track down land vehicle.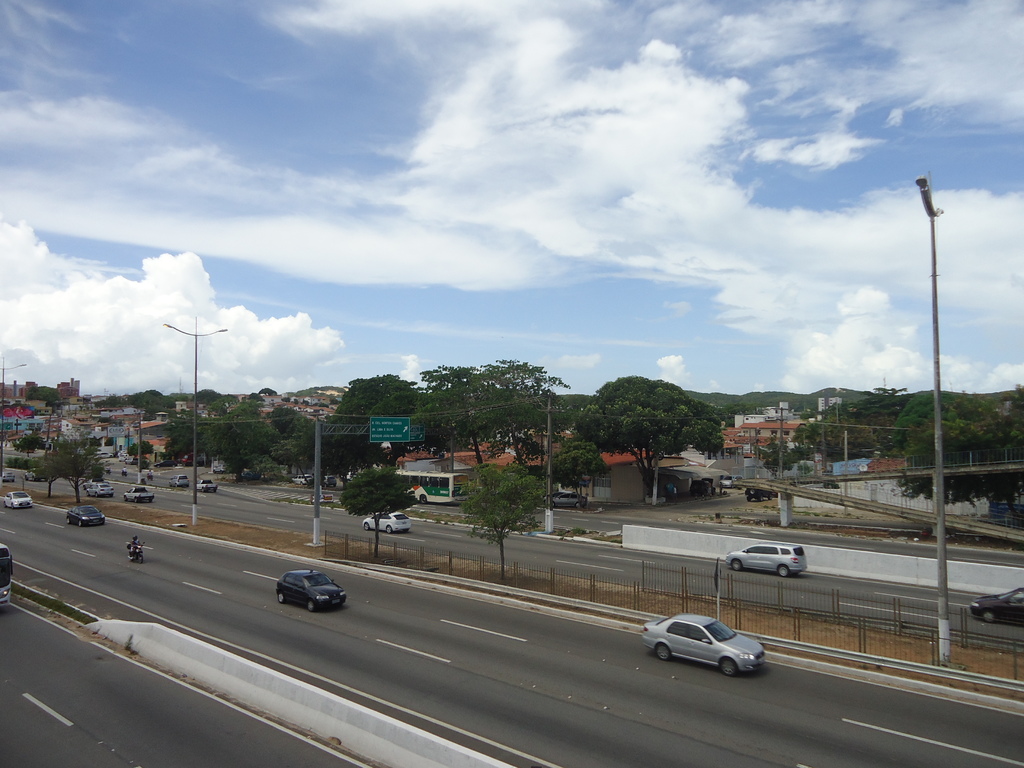
Tracked to 0, 542, 13, 608.
